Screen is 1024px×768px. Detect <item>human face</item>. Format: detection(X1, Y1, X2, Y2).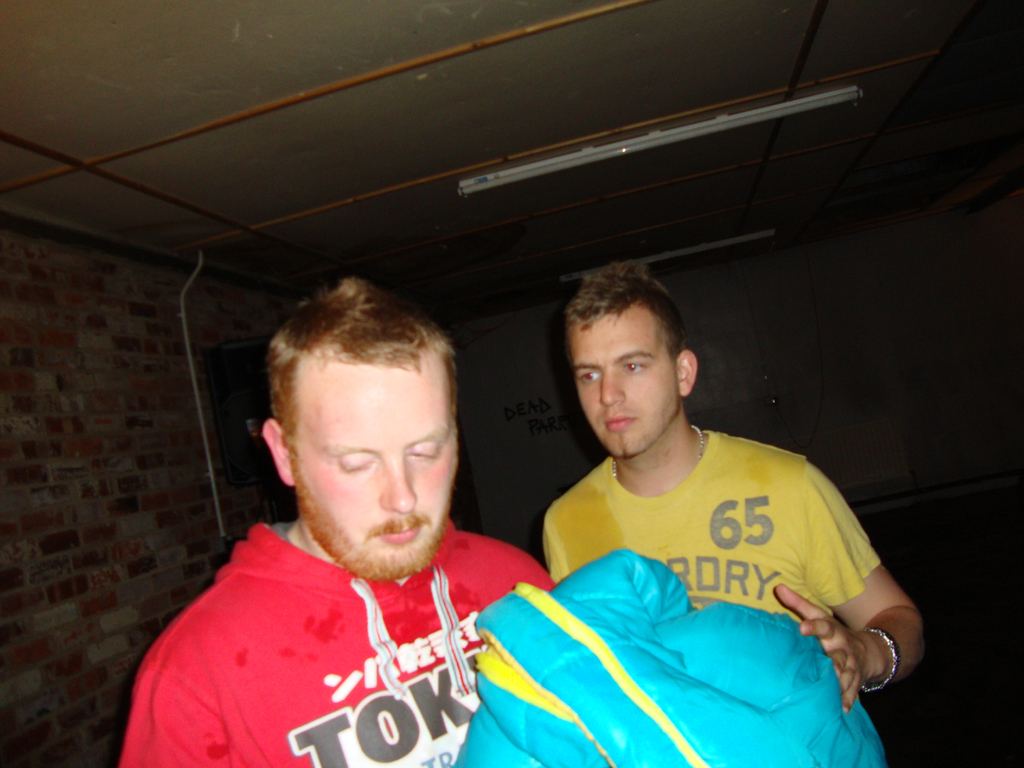
detection(289, 346, 460, 584).
